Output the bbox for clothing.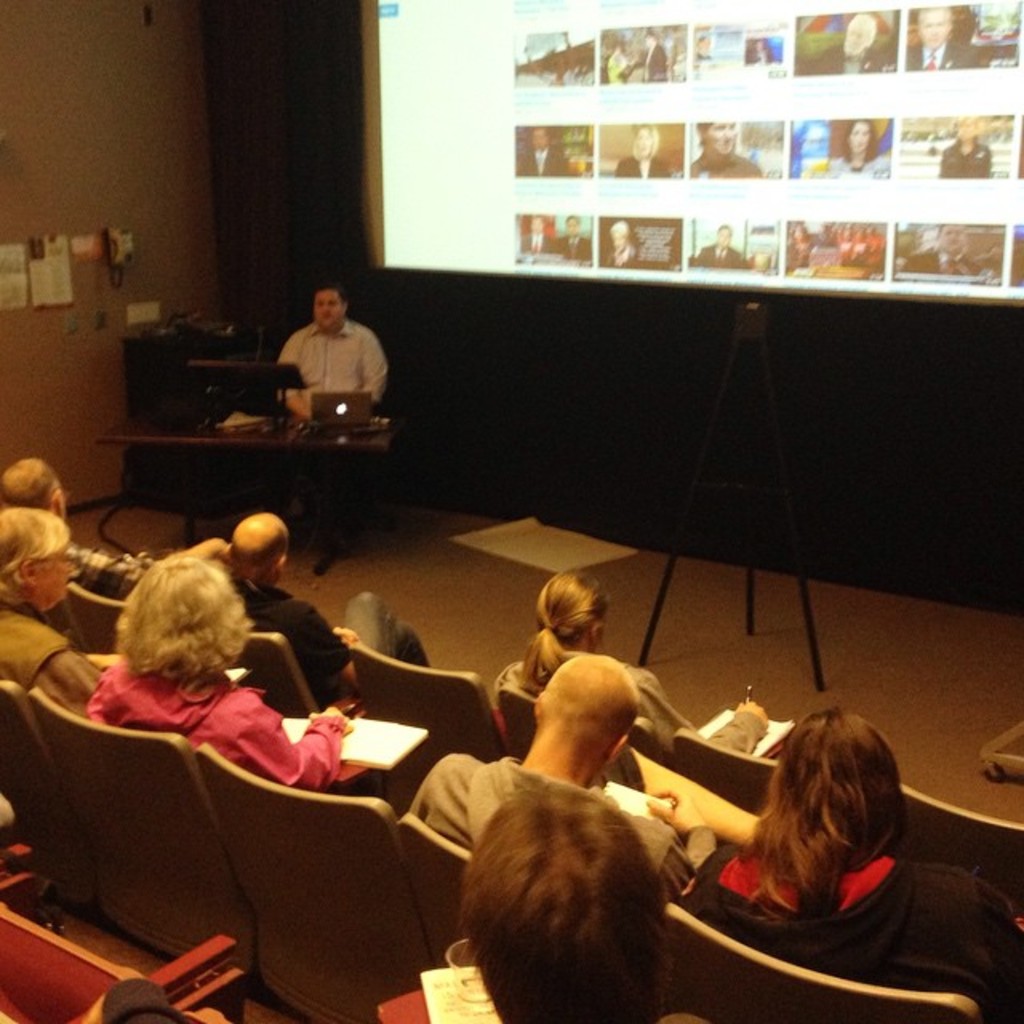
pyautogui.locateOnScreen(496, 653, 768, 758).
